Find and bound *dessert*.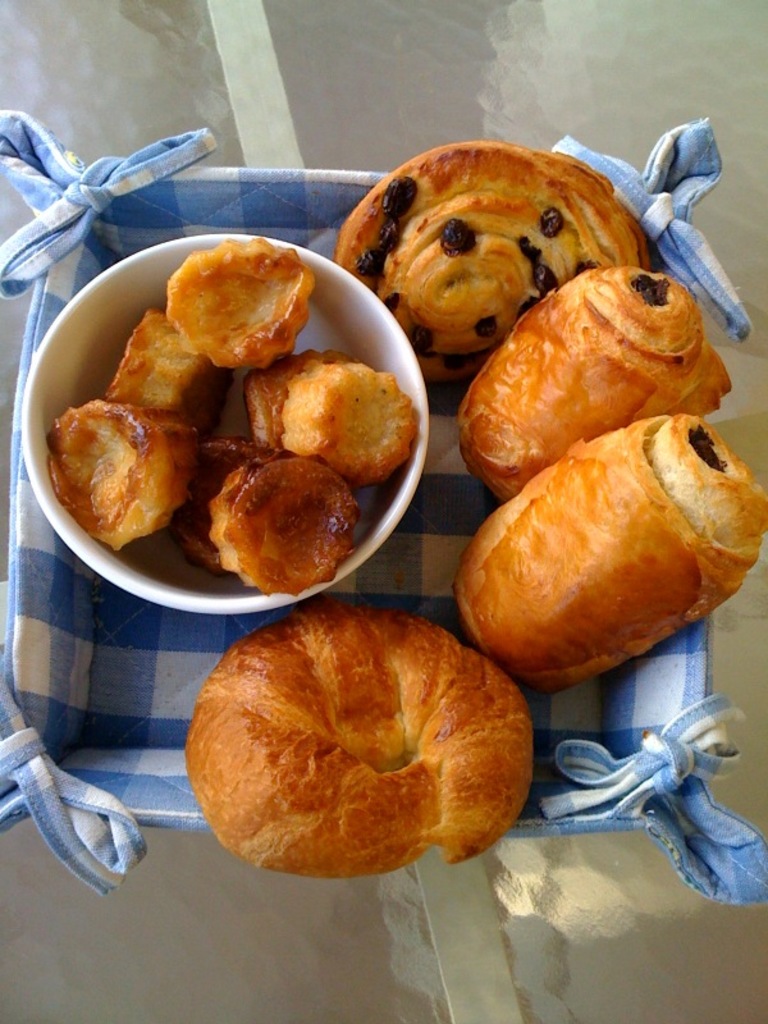
Bound: <box>456,266,732,495</box>.
